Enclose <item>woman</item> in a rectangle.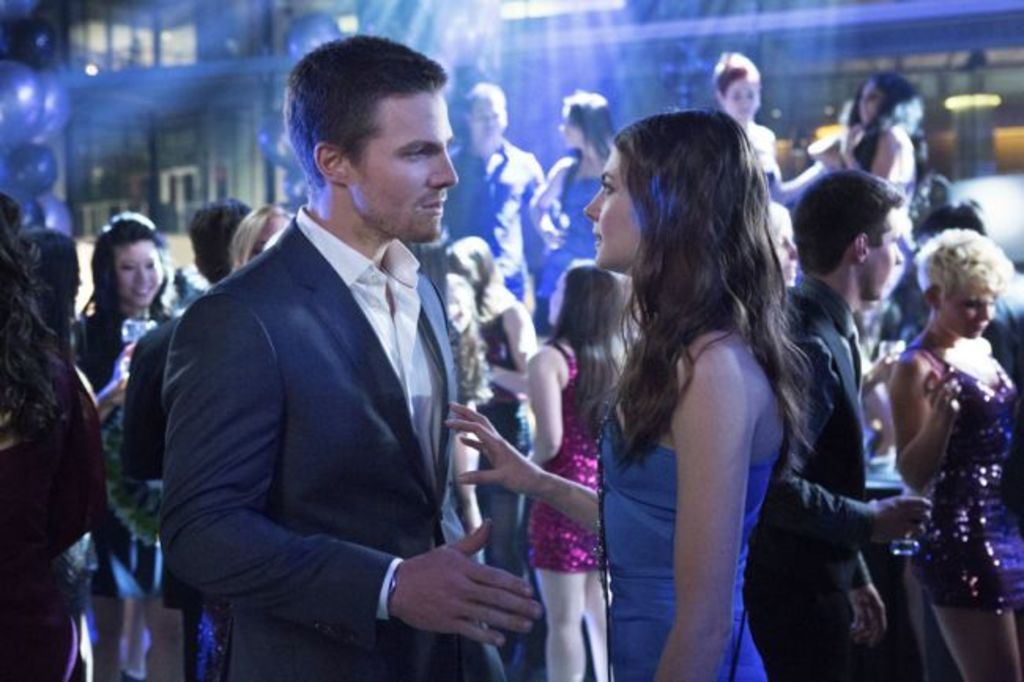
crop(224, 198, 299, 282).
